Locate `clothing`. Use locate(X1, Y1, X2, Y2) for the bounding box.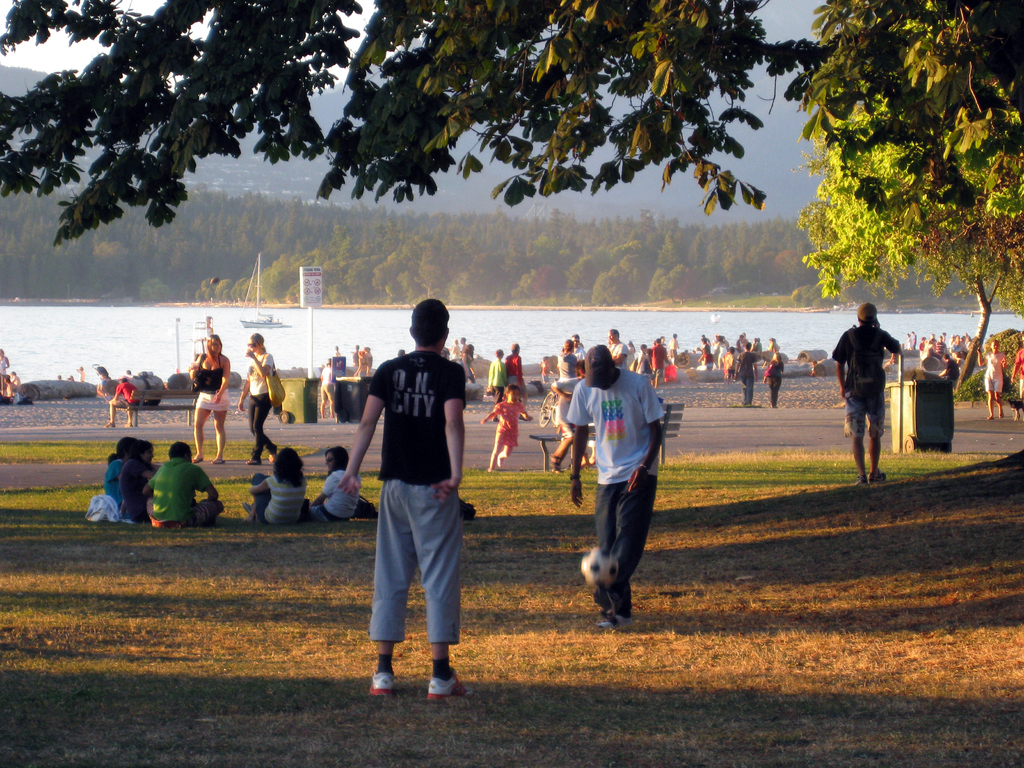
locate(196, 353, 229, 410).
